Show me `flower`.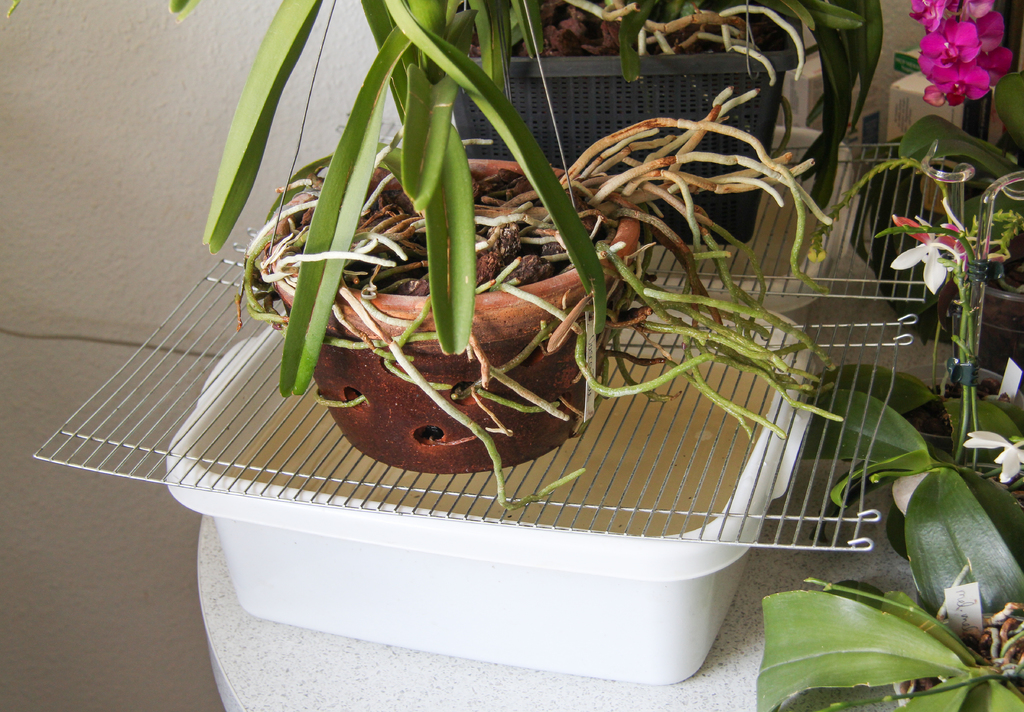
`flower` is here: locate(895, 3, 1018, 122).
